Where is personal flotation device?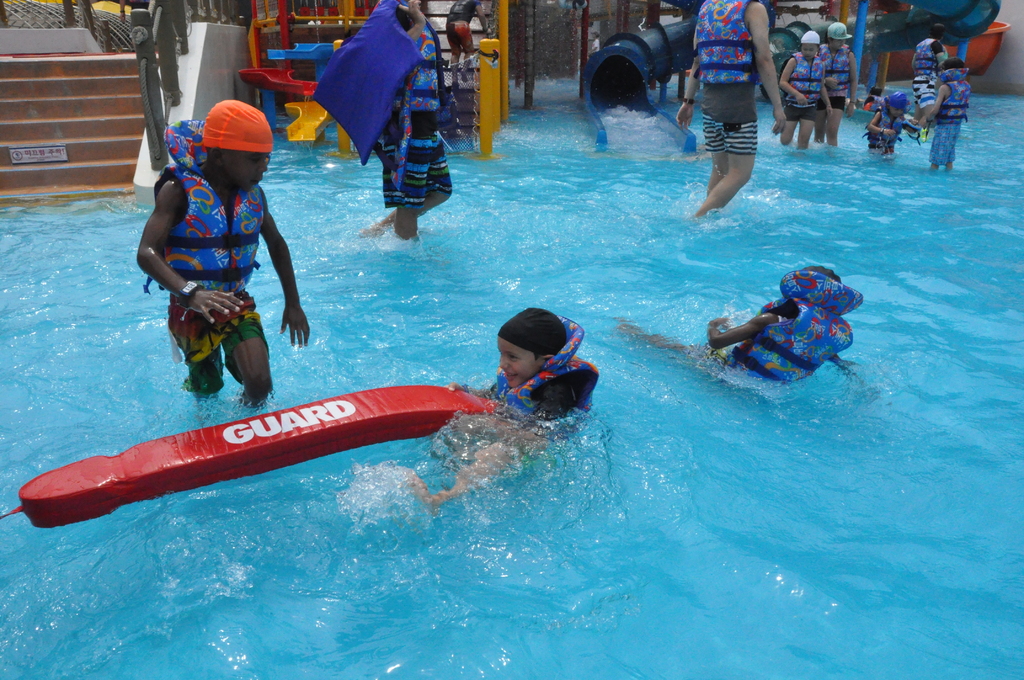
crop(820, 44, 847, 92).
